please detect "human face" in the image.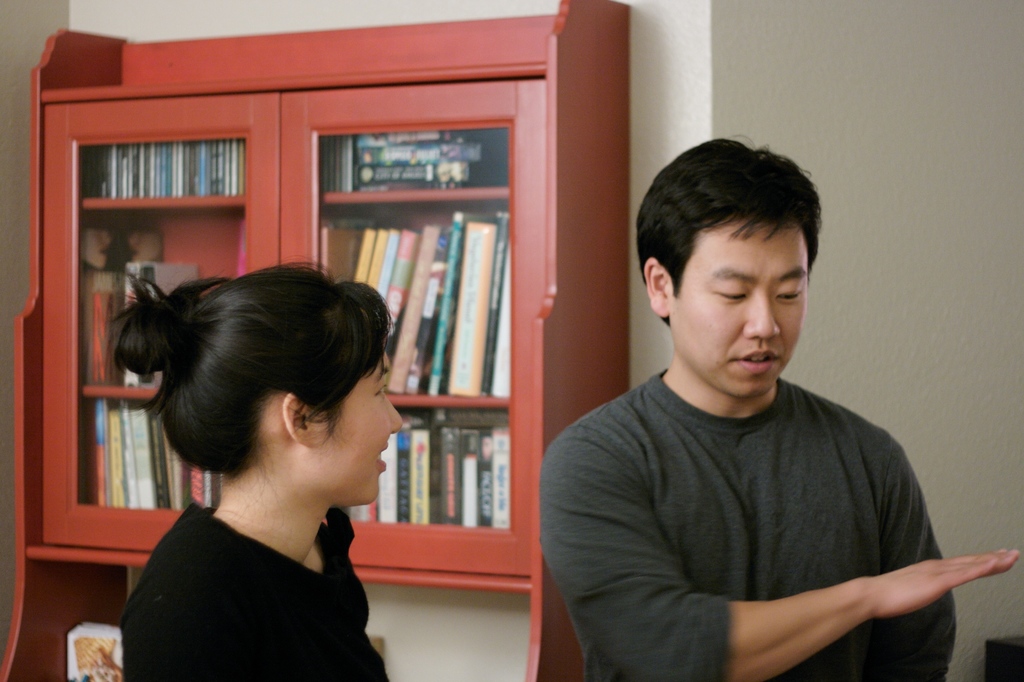
<region>669, 223, 807, 400</region>.
